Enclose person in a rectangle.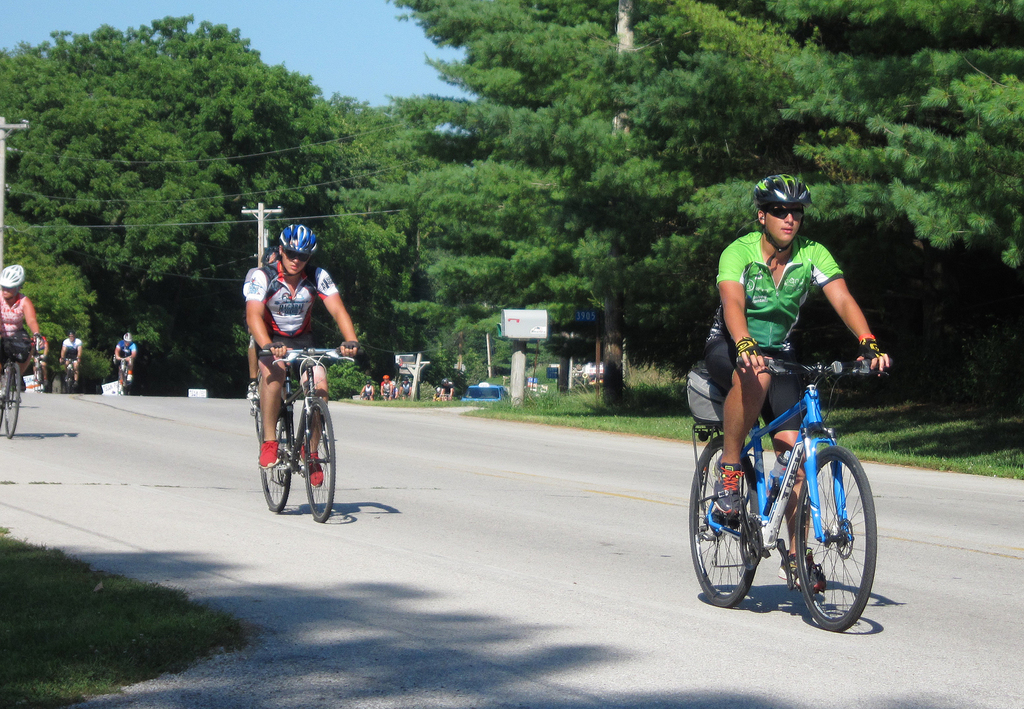
{"x1": 0, "y1": 254, "x2": 40, "y2": 402}.
